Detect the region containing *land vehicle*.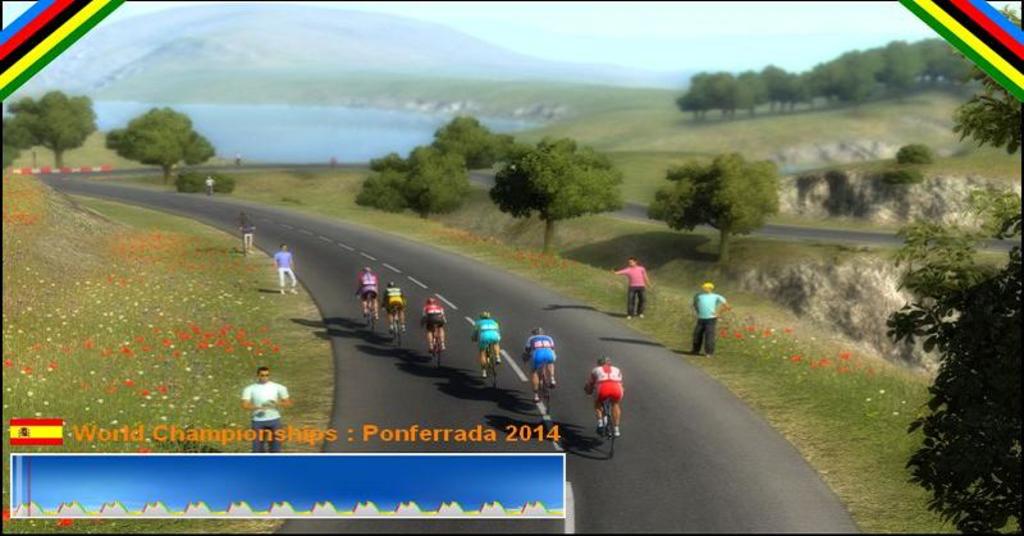
{"left": 419, "top": 321, "right": 444, "bottom": 370}.
